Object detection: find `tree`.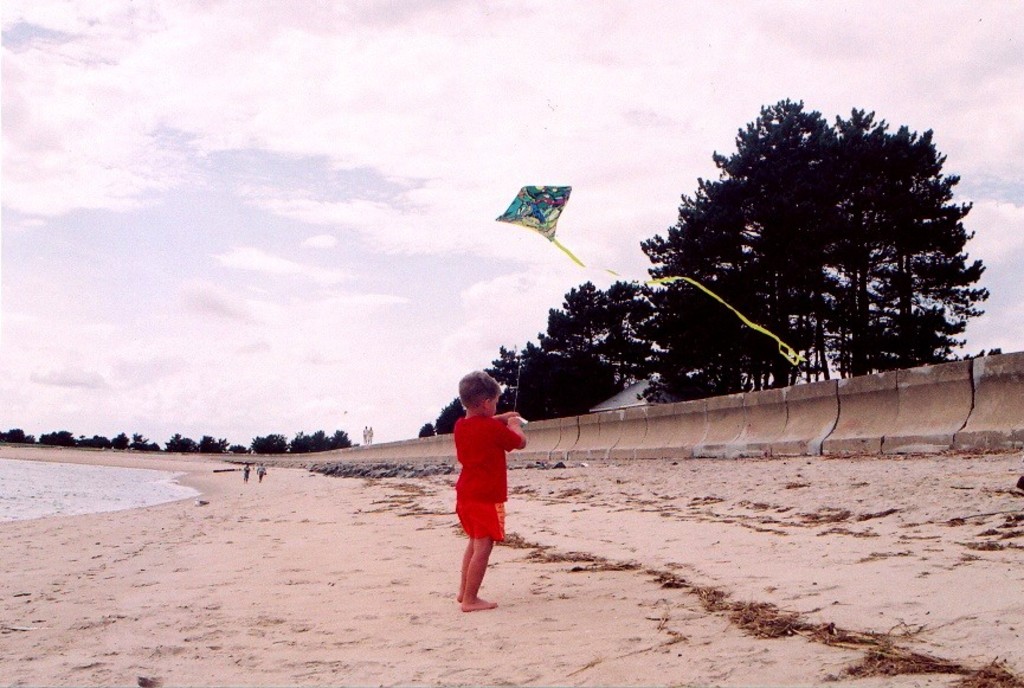
201:437:239:455.
